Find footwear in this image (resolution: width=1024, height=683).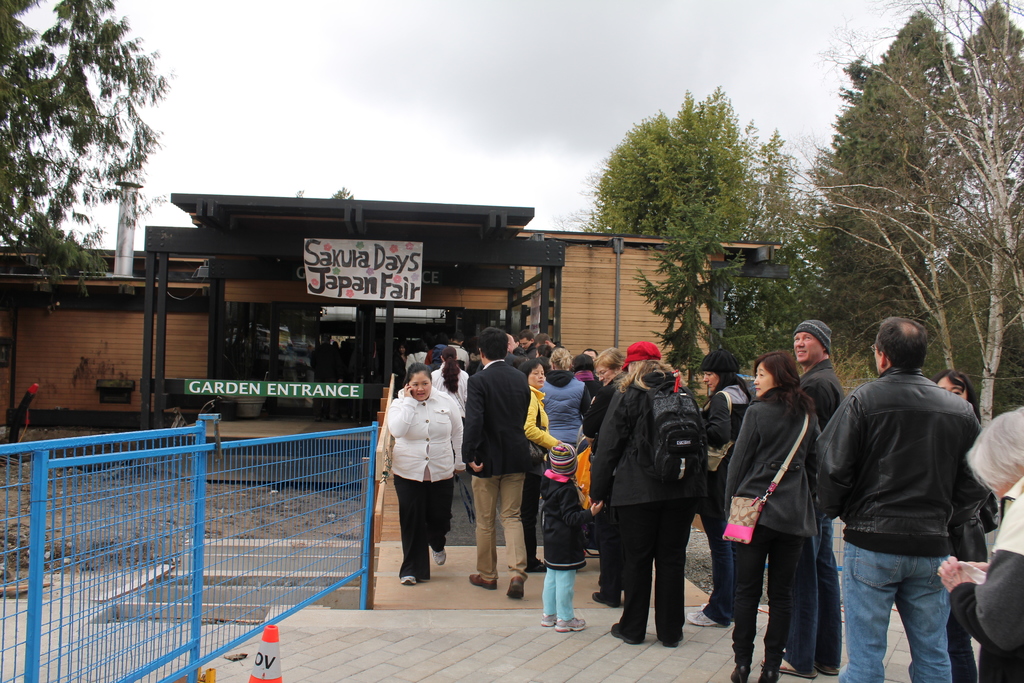
[429, 541, 447, 564].
